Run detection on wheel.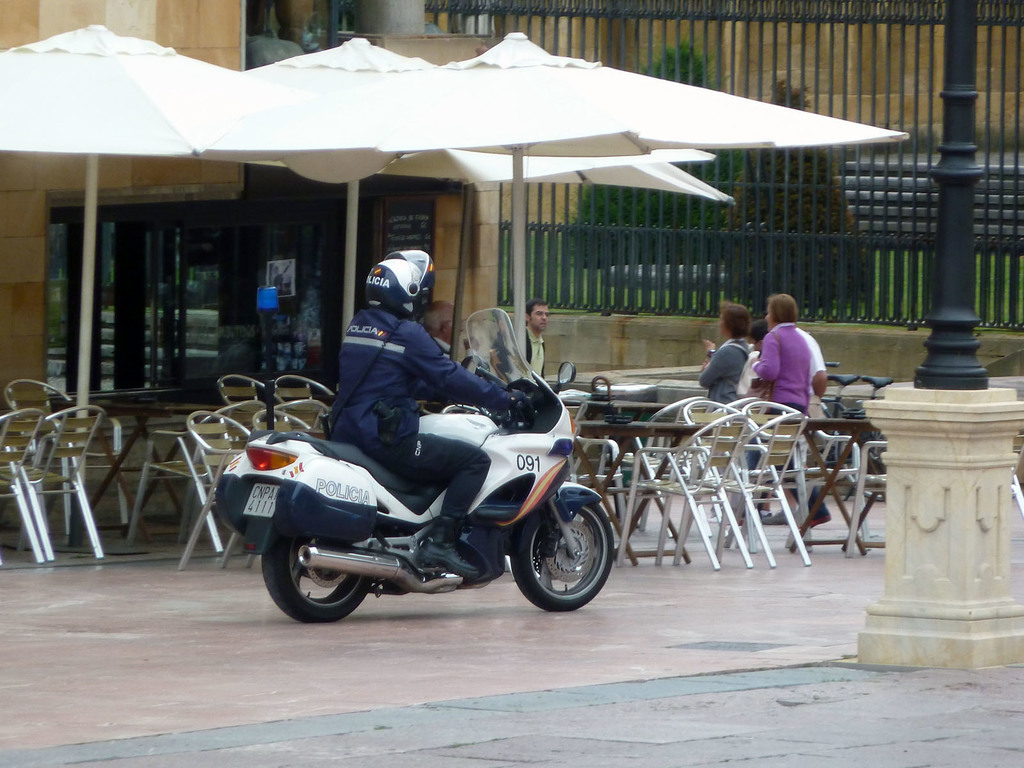
Result: [left=265, top=534, right=377, bottom=623].
